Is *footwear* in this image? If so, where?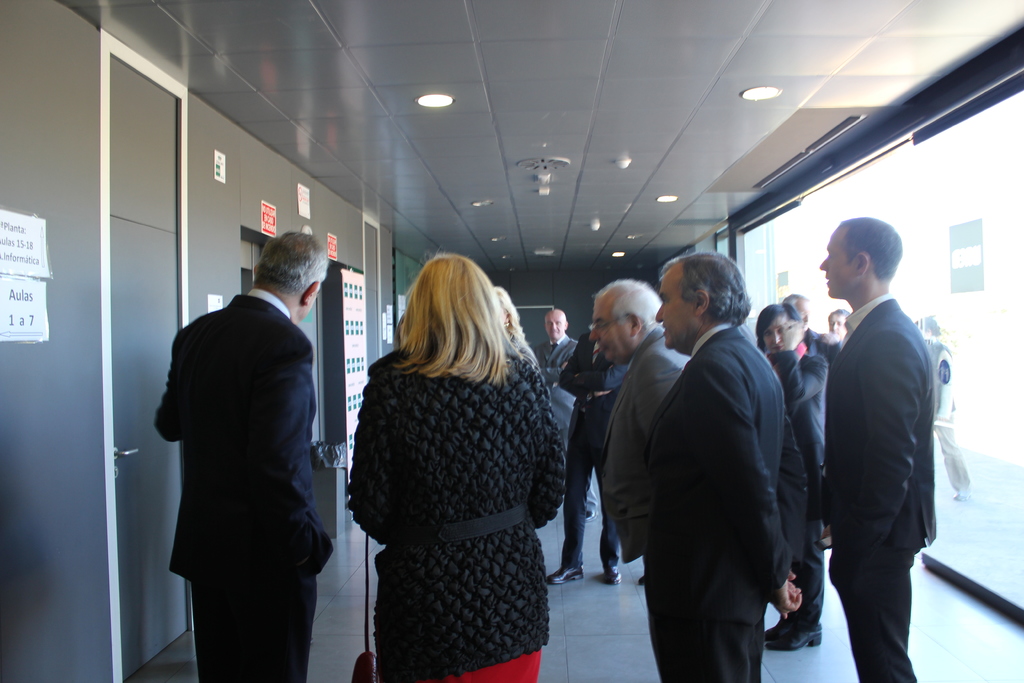
Yes, at detection(602, 565, 622, 586).
